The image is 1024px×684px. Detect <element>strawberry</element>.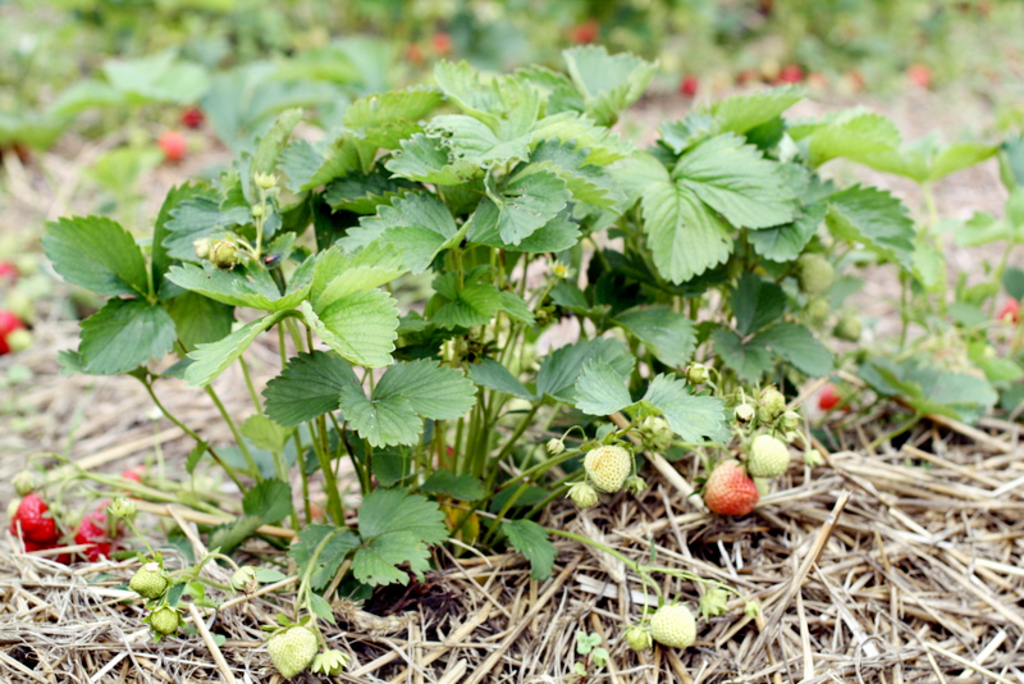
Detection: [x1=118, y1=468, x2=157, y2=503].
